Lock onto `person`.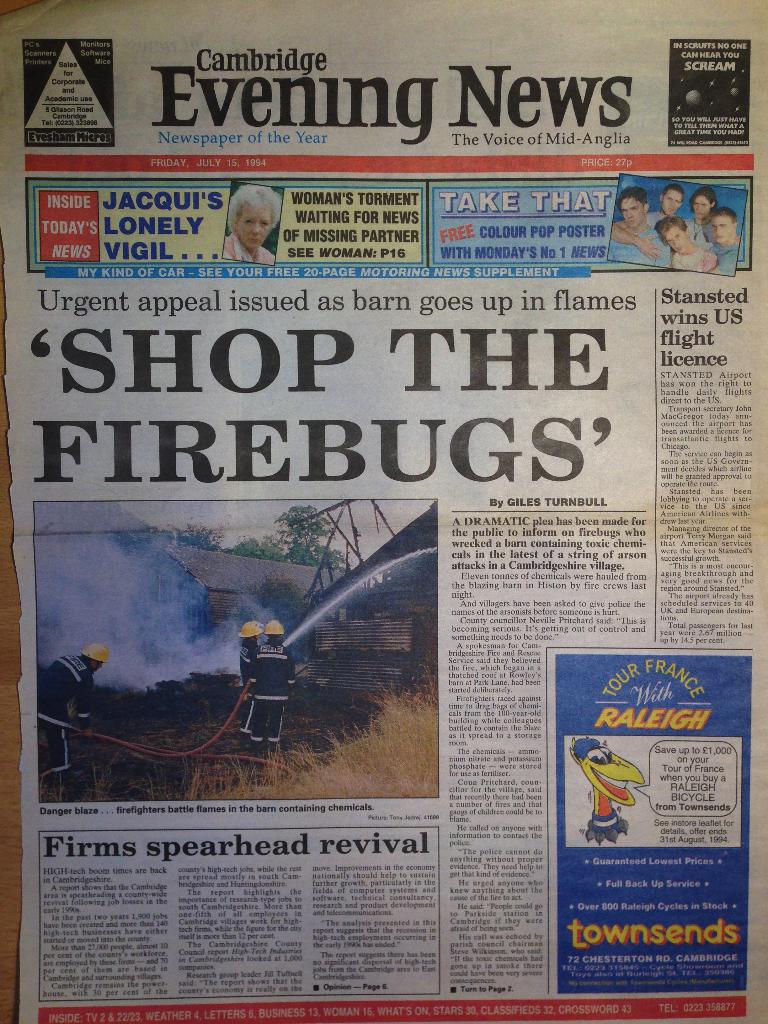
Locked: select_region(234, 617, 263, 720).
